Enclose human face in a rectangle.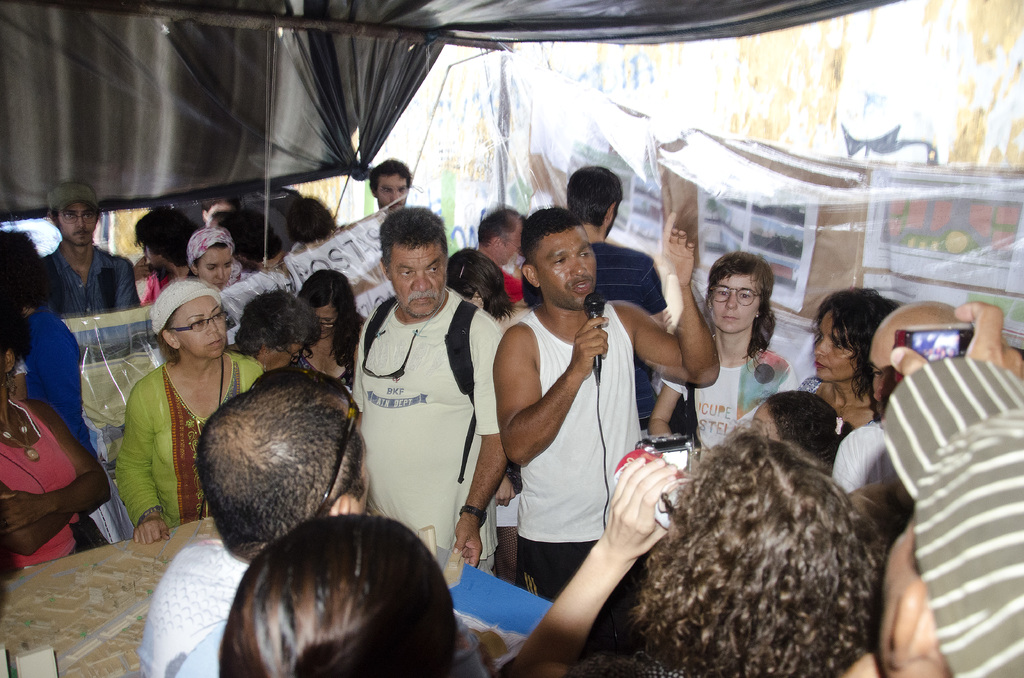
(713,272,760,330).
